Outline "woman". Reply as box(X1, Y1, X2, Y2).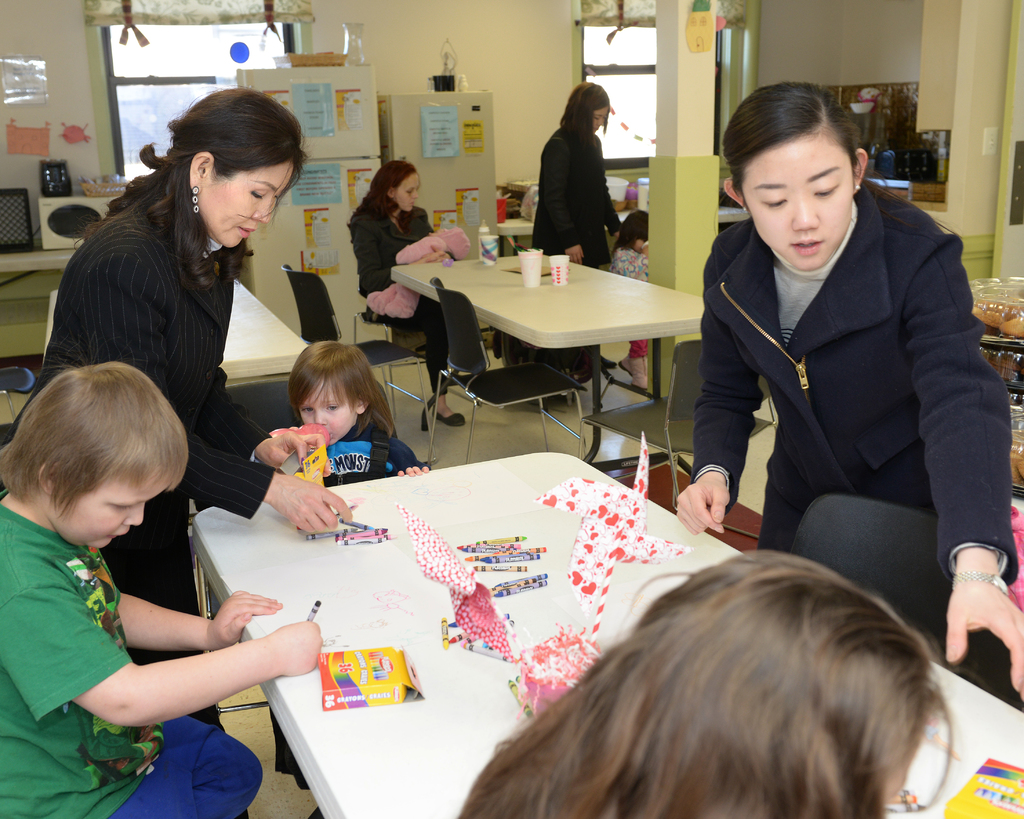
box(673, 78, 1023, 713).
